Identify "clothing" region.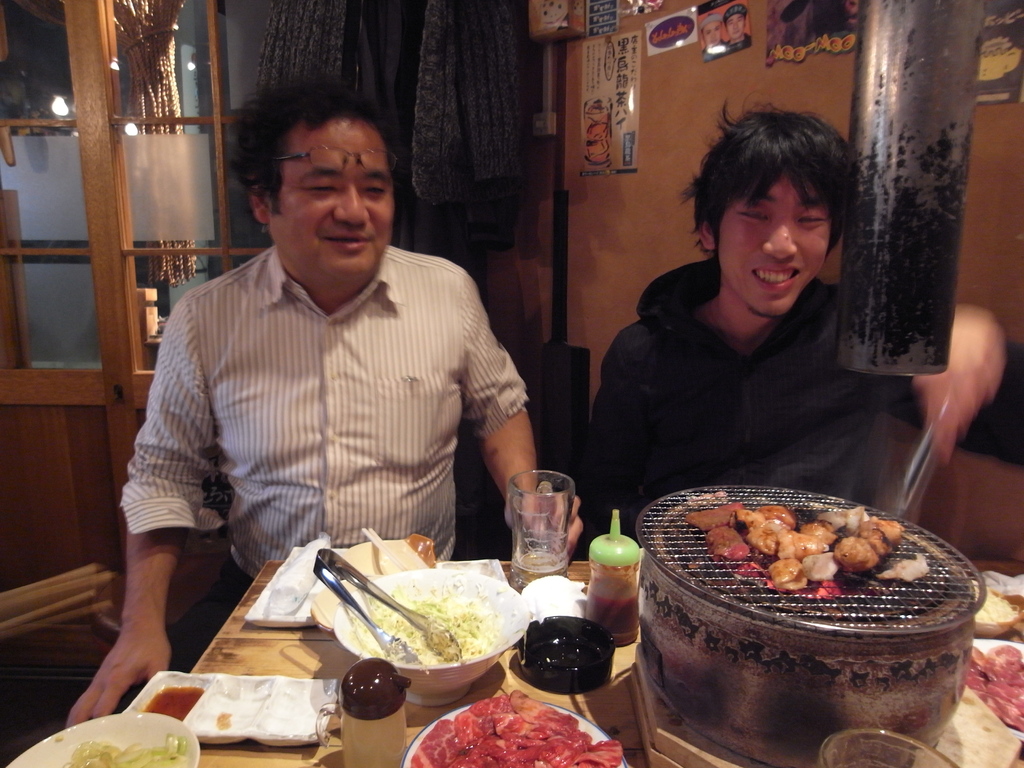
Region: BBox(111, 198, 547, 593).
